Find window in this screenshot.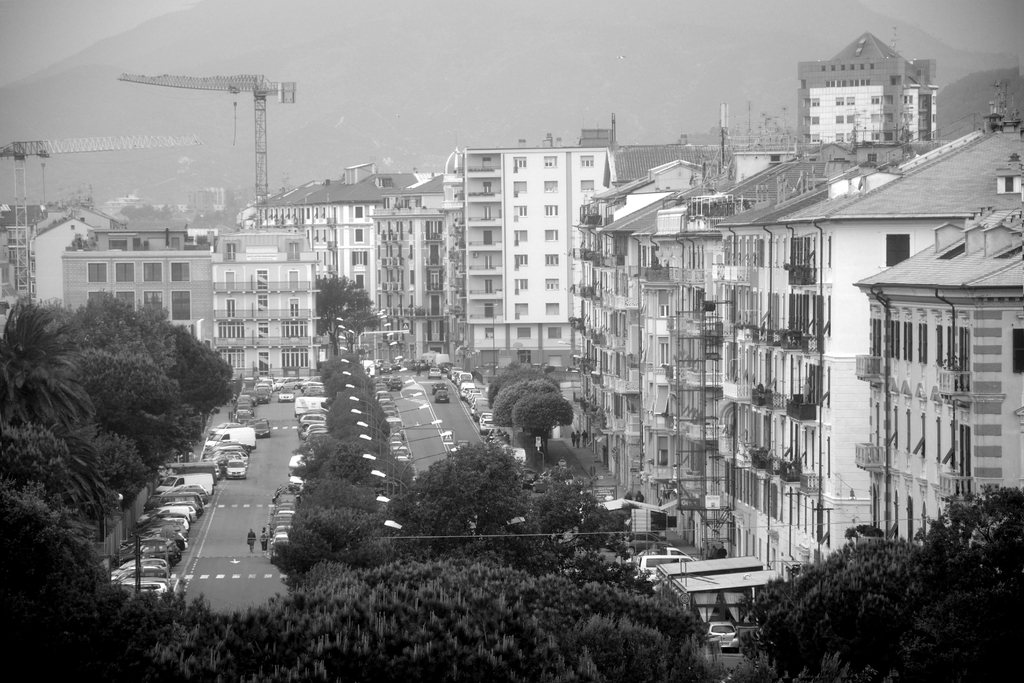
The bounding box for window is Rect(515, 300, 532, 322).
